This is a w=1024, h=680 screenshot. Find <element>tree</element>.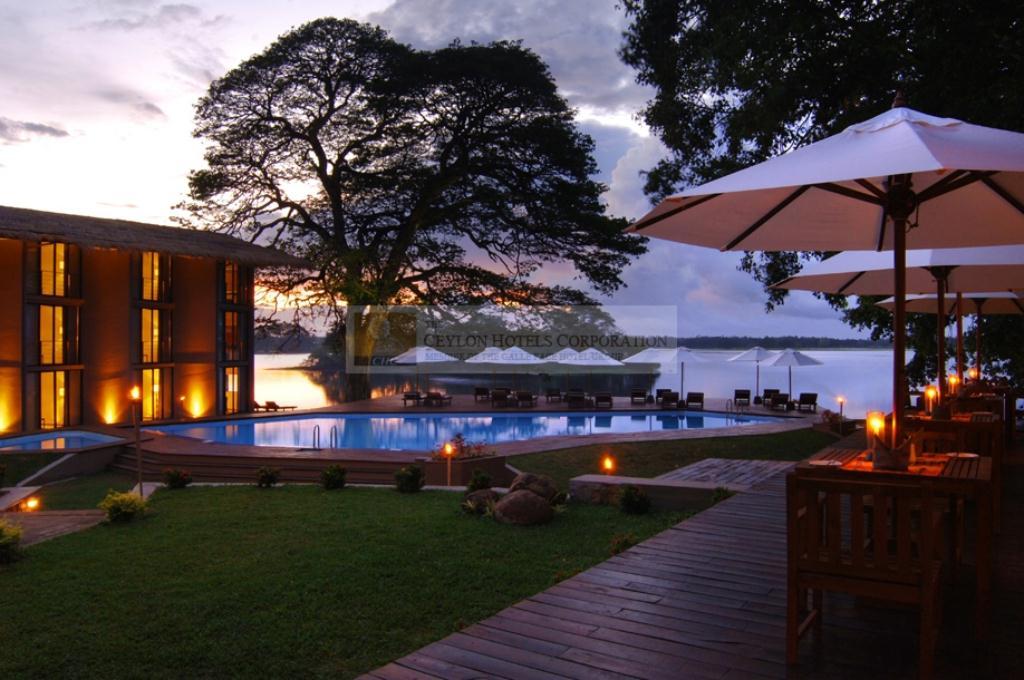
Bounding box: [left=247, top=313, right=313, bottom=353].
